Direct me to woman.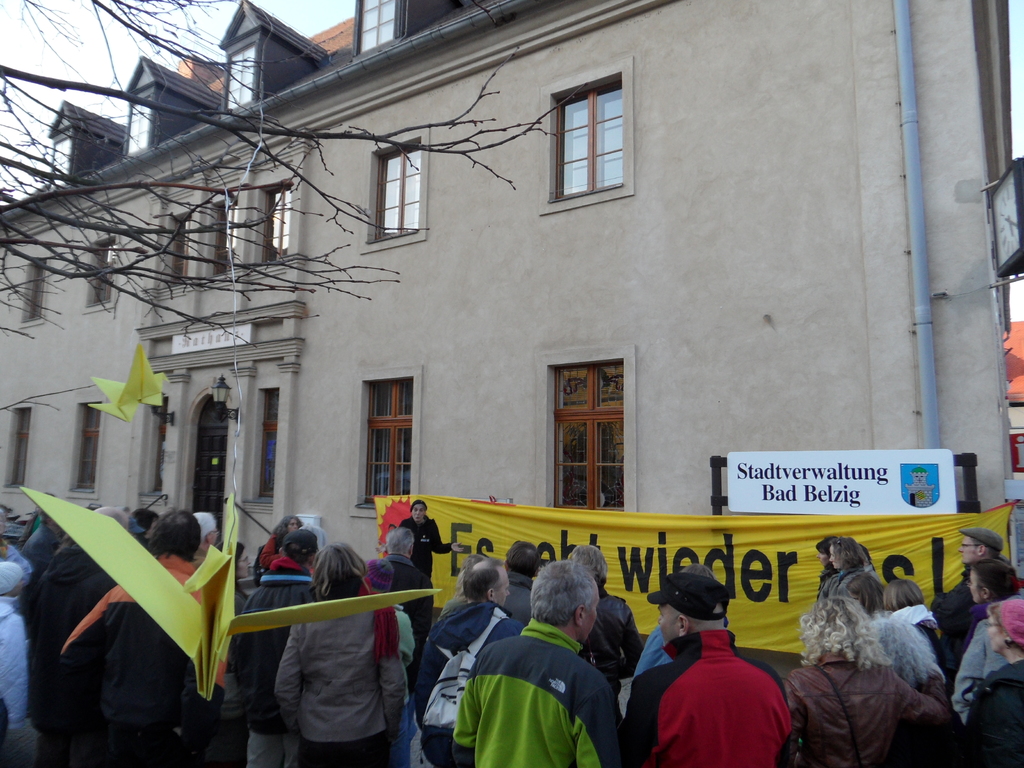
Direction: Rect(872, 610, 959, 767).
